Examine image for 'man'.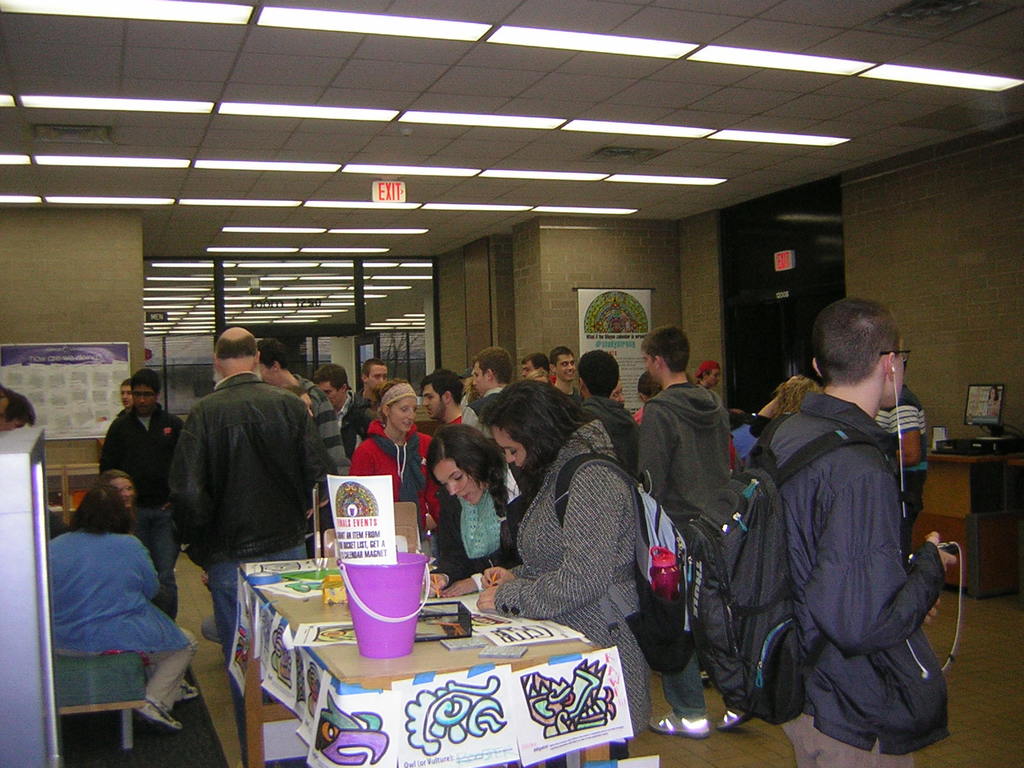
Examination result: BBox(467, 348, 510, 413).
